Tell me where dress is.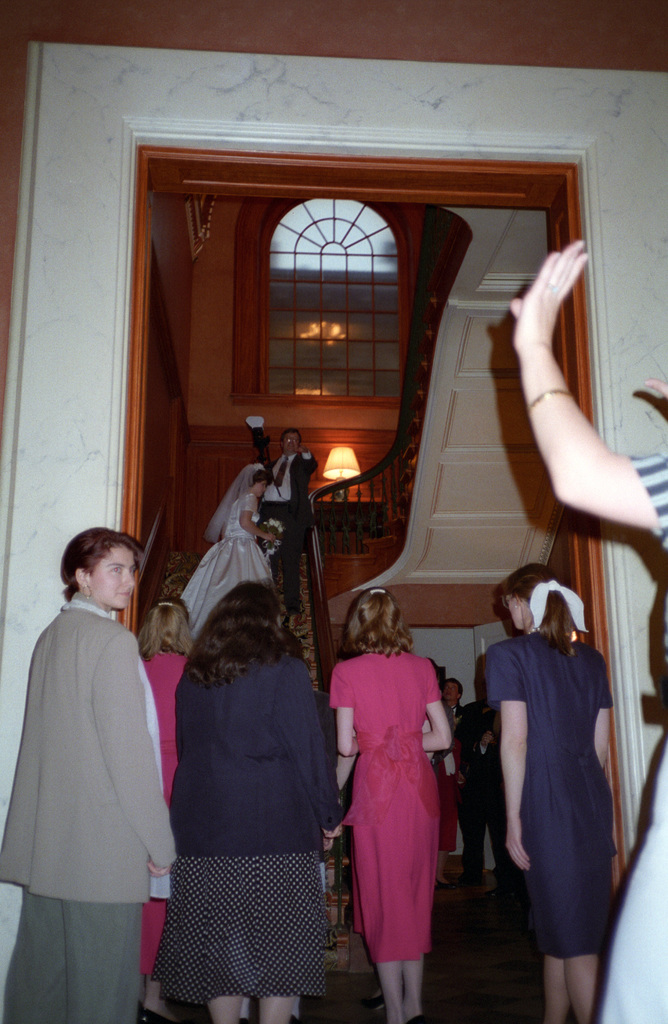
dress is at 475 634 617 960.
